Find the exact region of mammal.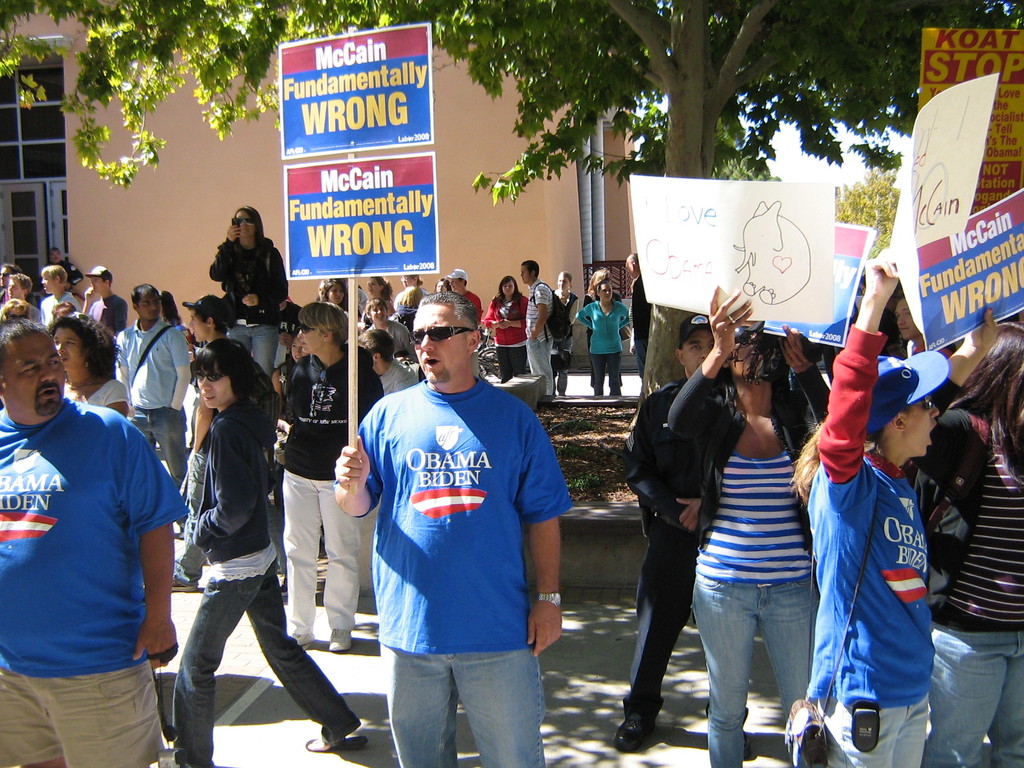
Exact region: detection(320, 273, 348, 308).
